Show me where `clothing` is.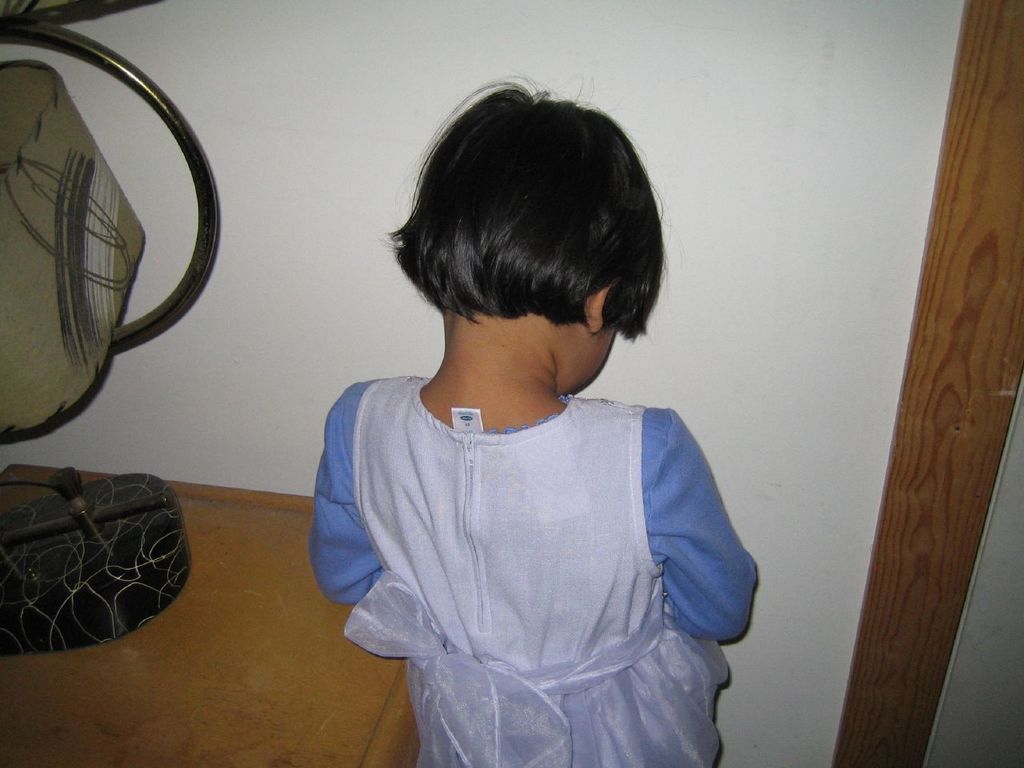
`clothing` is at (311, 306, 762, 753).
